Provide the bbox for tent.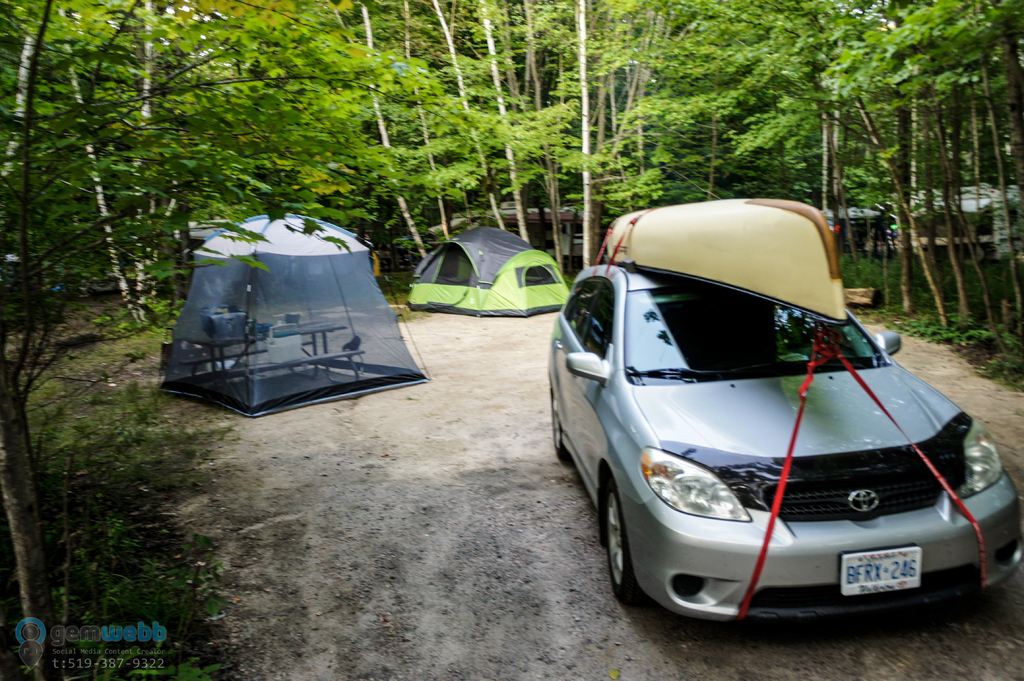
(127, 214, 429, 415).
